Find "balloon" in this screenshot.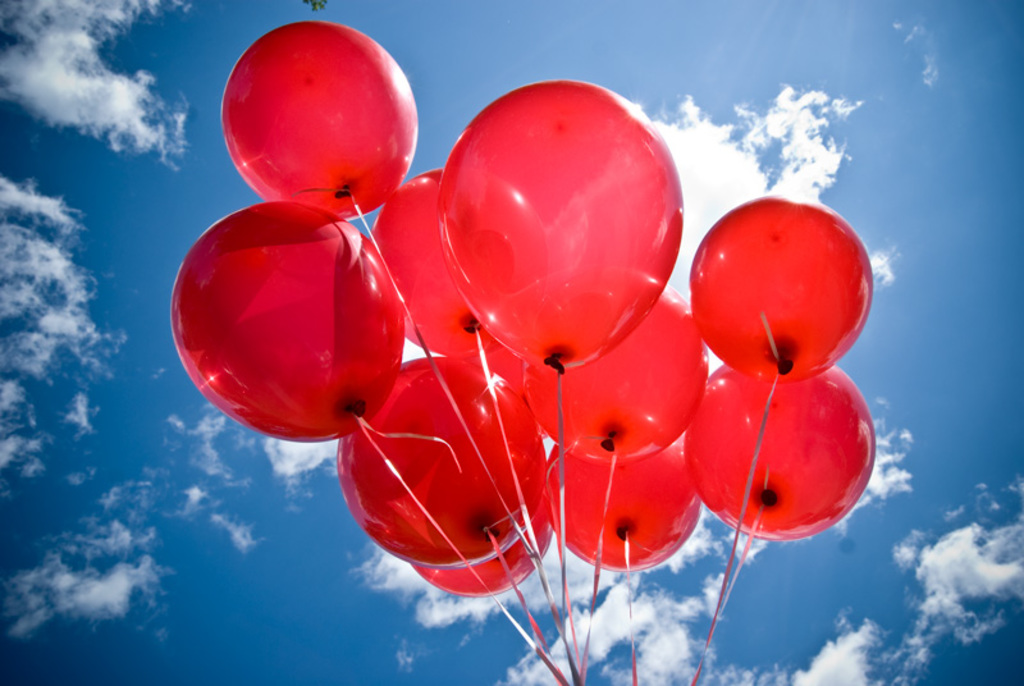
The bounding box for "balloon" is select_region(334, 353, 547, 572).
